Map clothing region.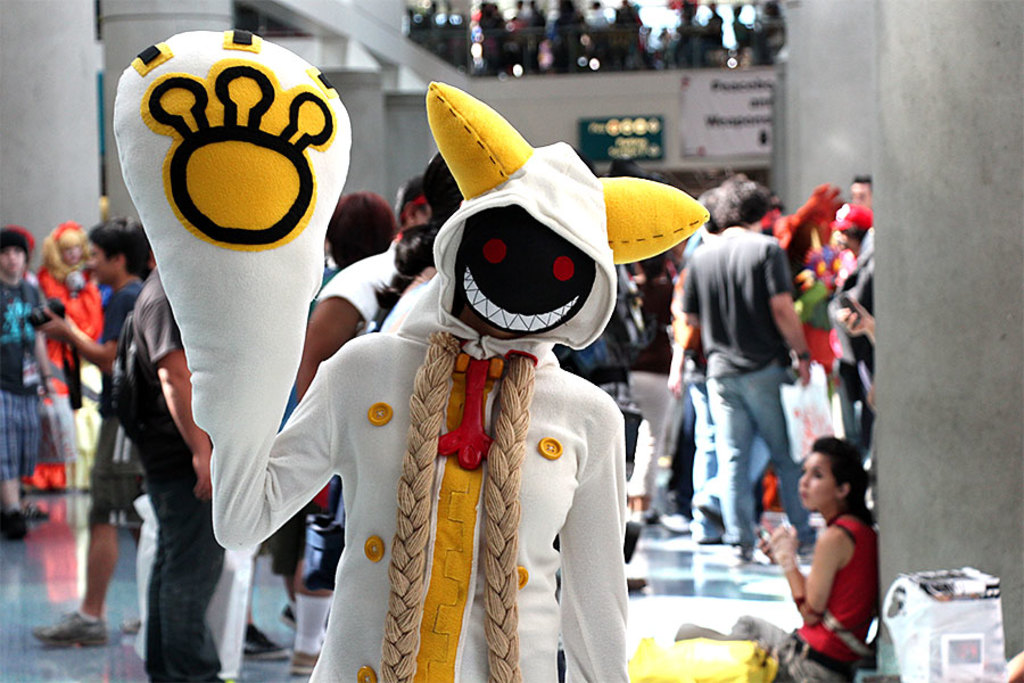
Mapped to locate(86, 423, 137, 524).
